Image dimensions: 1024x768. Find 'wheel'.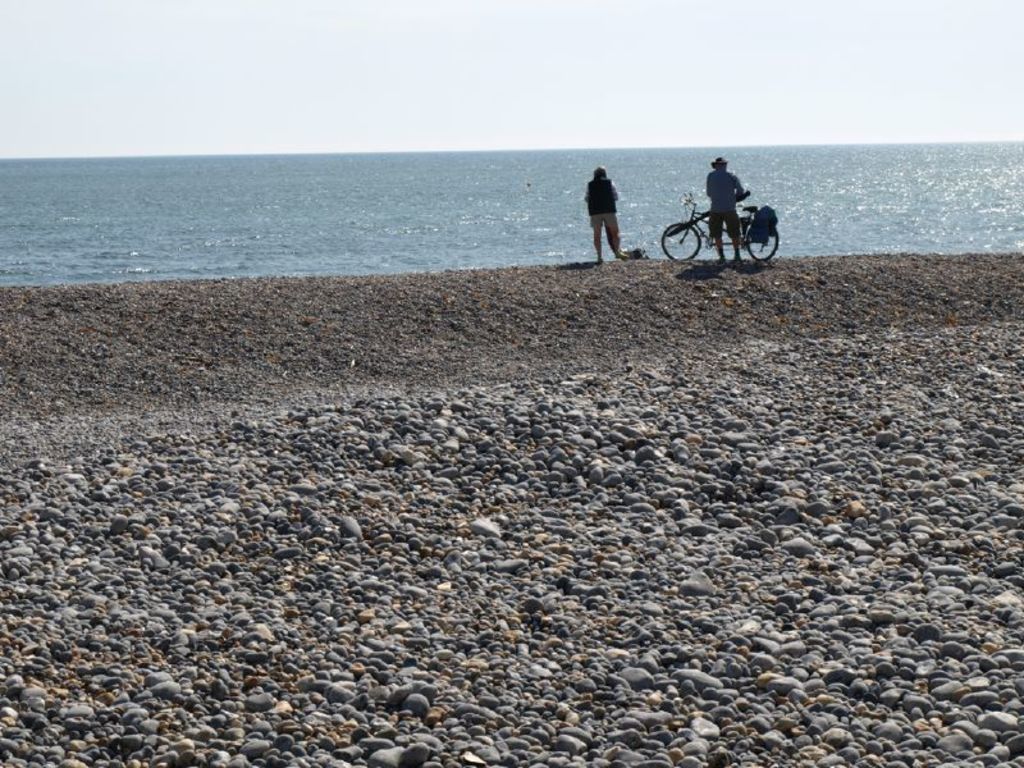
{"left": 741, "top": 220, "right": 780, "bottom": 262}.
